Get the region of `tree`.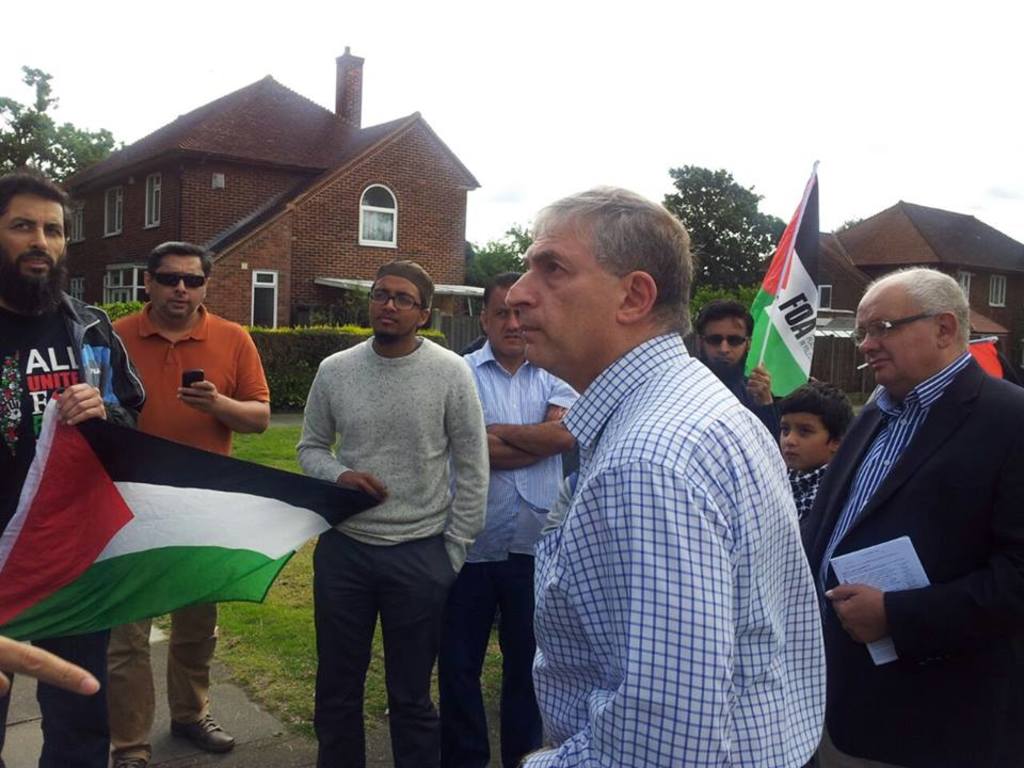
<region>0, 69, 127, 180</region>.
